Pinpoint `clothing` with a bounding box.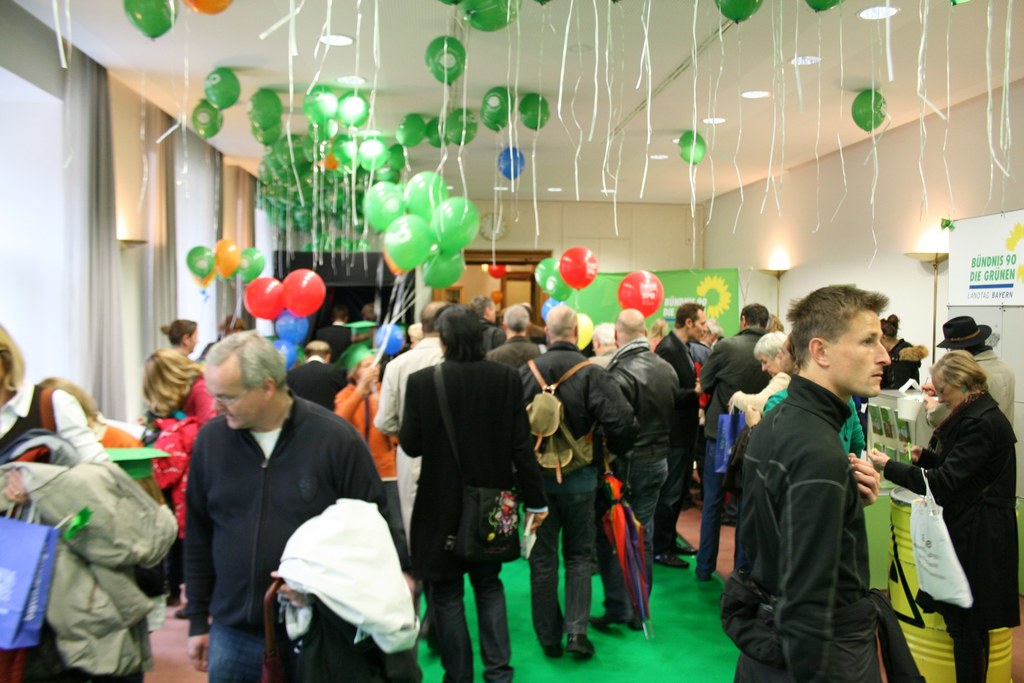
l=332, t=378, r=409, b=541.
